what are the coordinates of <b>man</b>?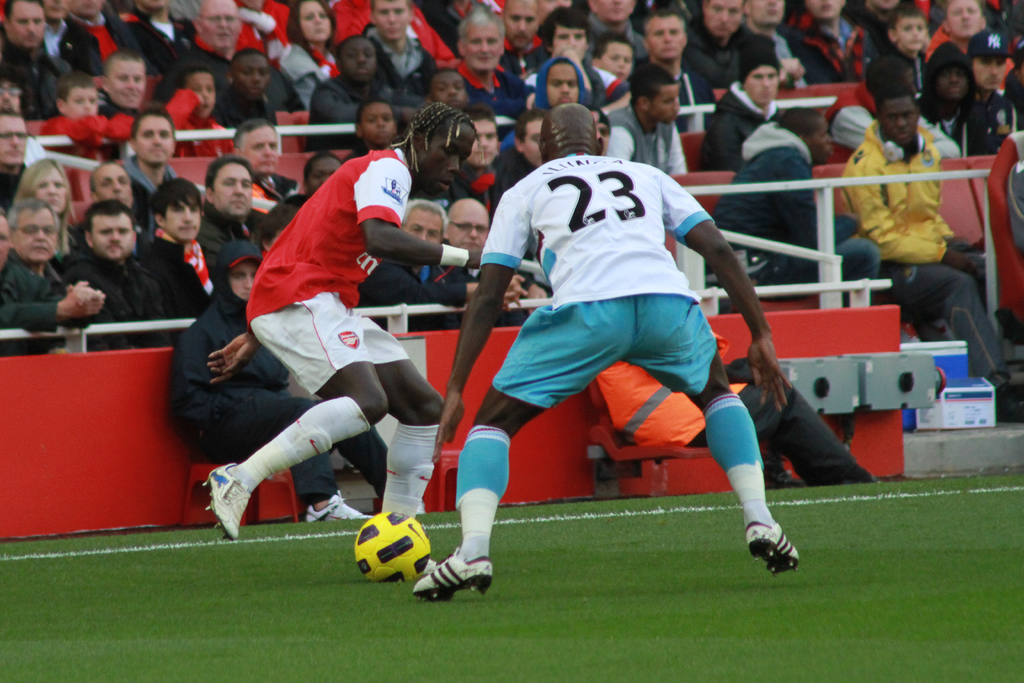
rect(0, 208, 109, 356).
